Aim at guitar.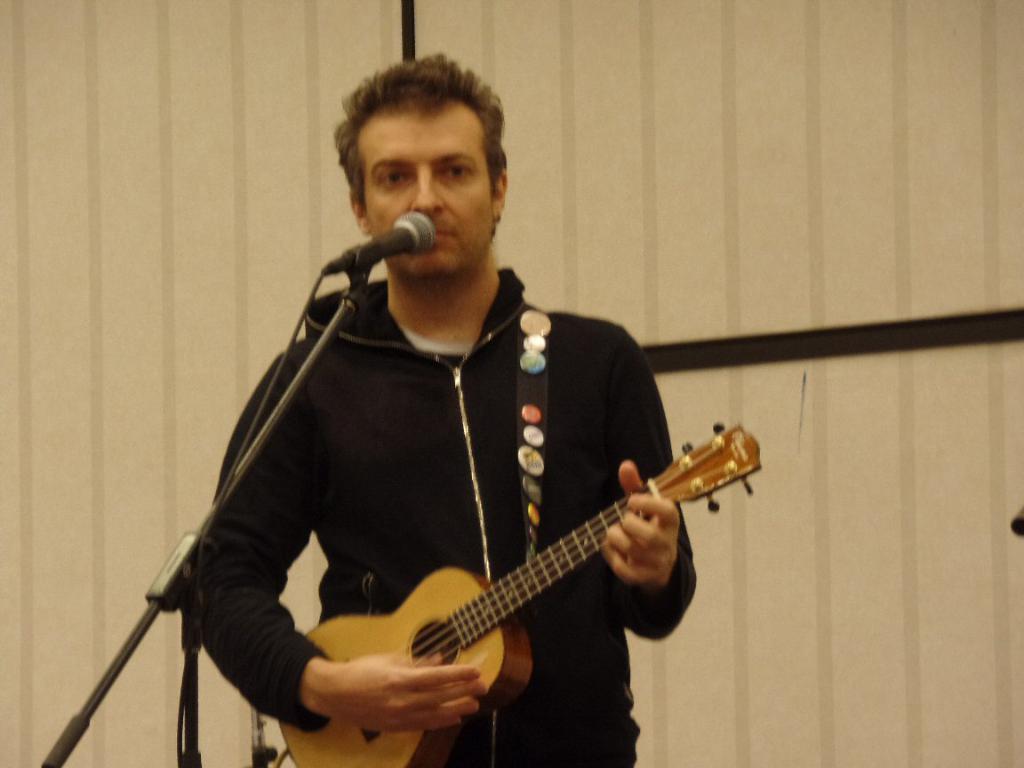
Aimed at bbox=[276, 420, 759, 767].
